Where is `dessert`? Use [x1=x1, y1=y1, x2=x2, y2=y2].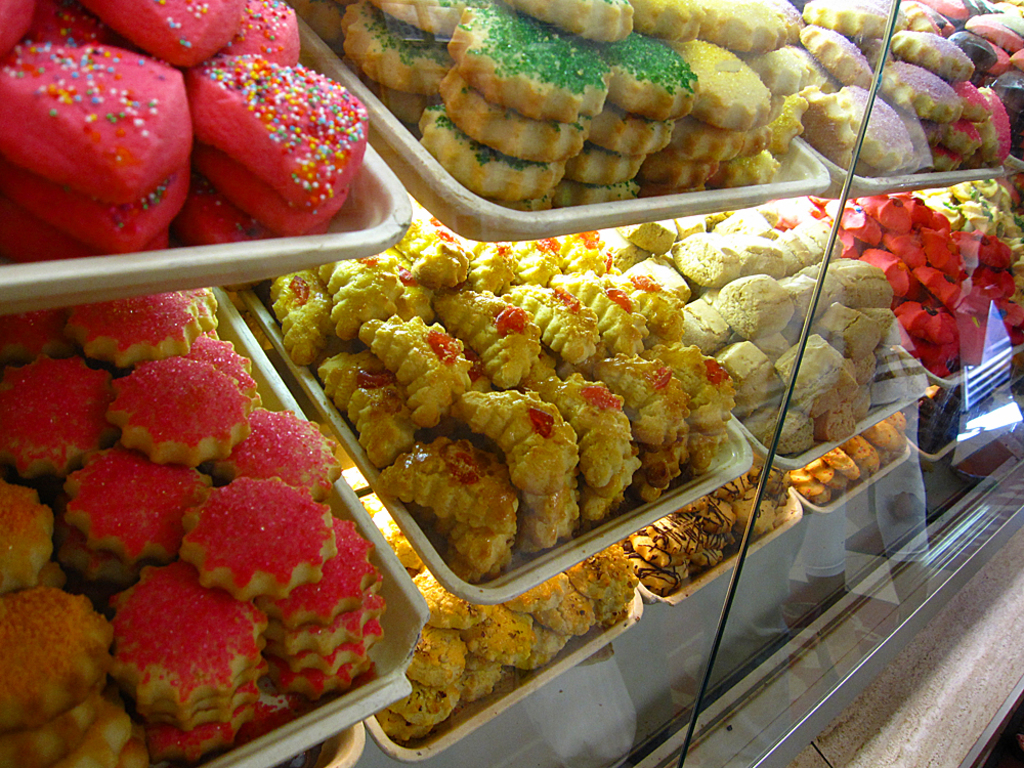
[x1=427, y1=291, x2=528, y2=391].
